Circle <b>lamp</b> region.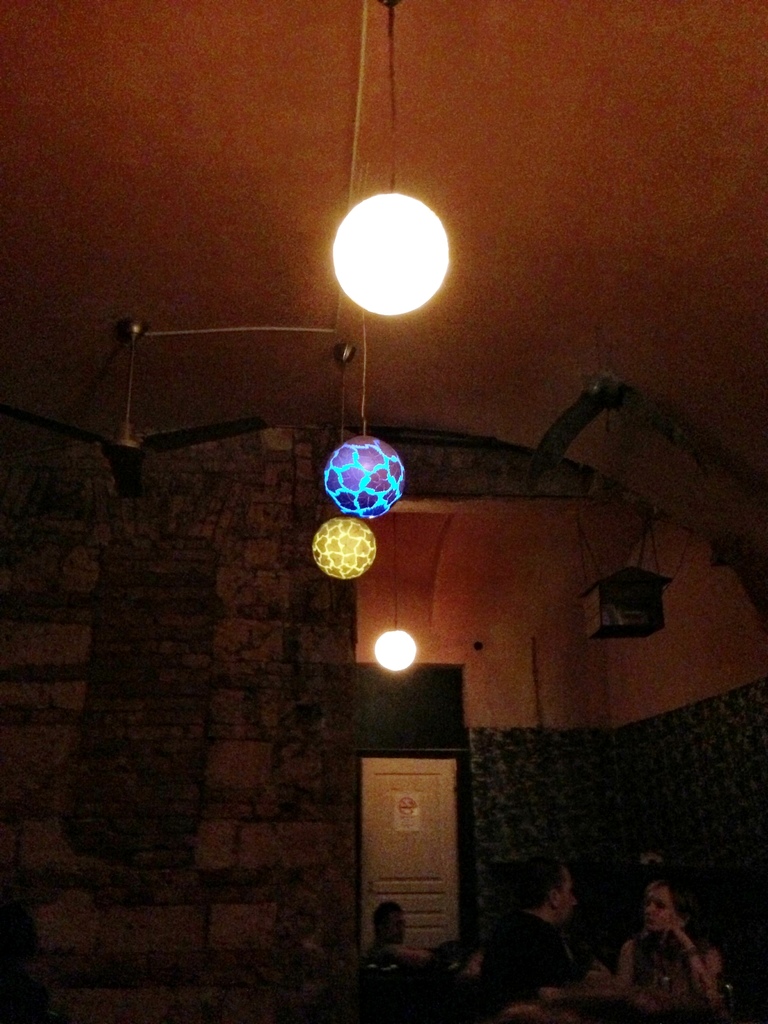
Region: [313,518,381,577].
